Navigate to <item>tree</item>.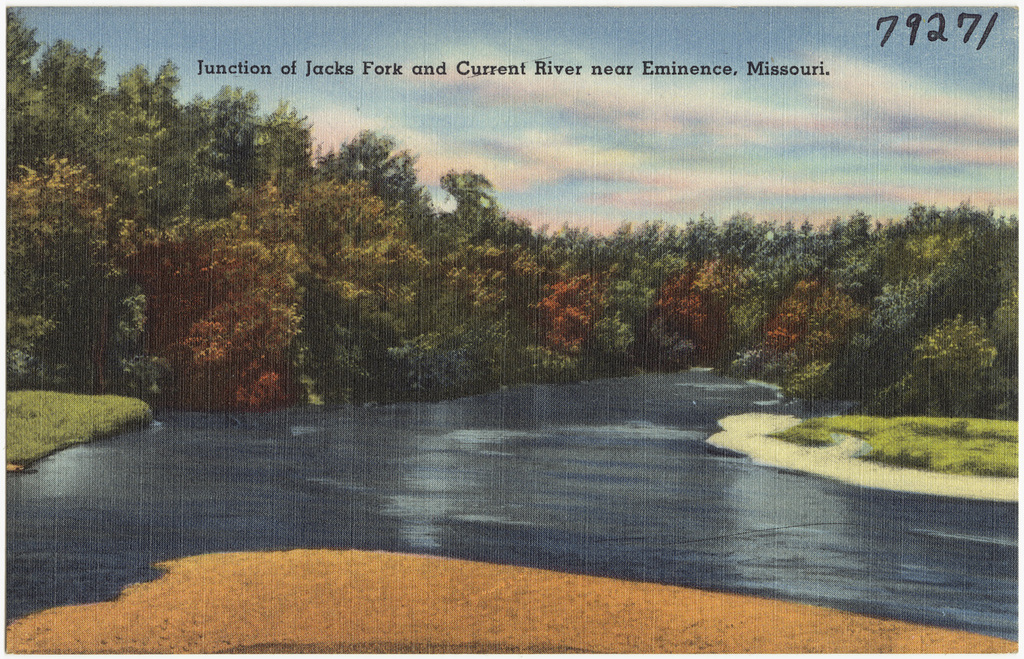
Navigation target: {"x1": 177, "y1": 83, "x2": 267, "y2": 124}.
